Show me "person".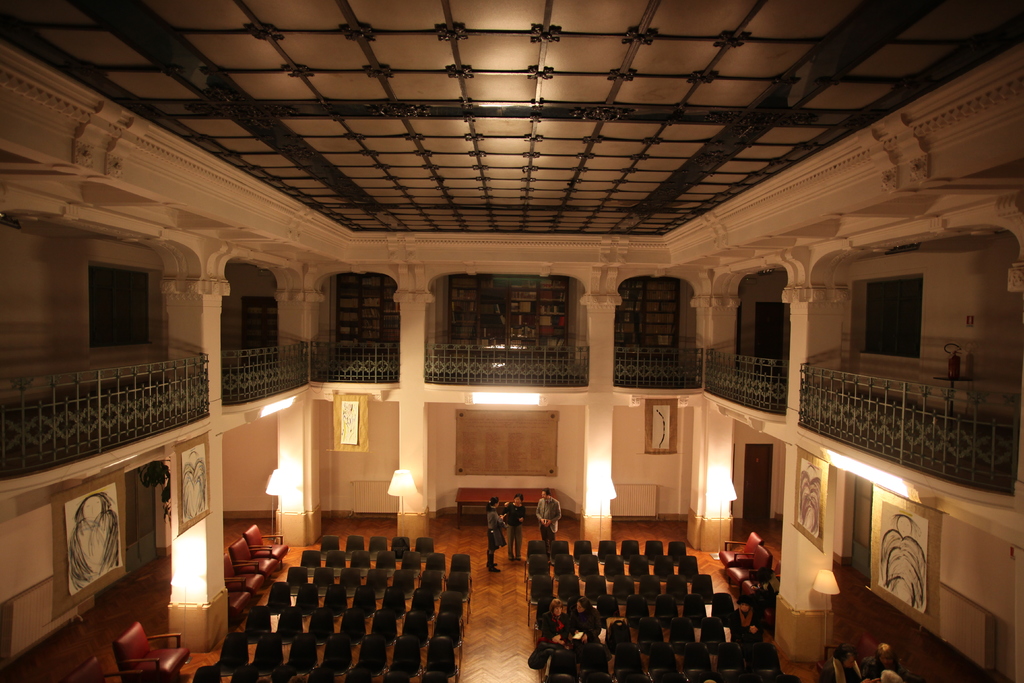
"person" is here: (502,488,525,561).
